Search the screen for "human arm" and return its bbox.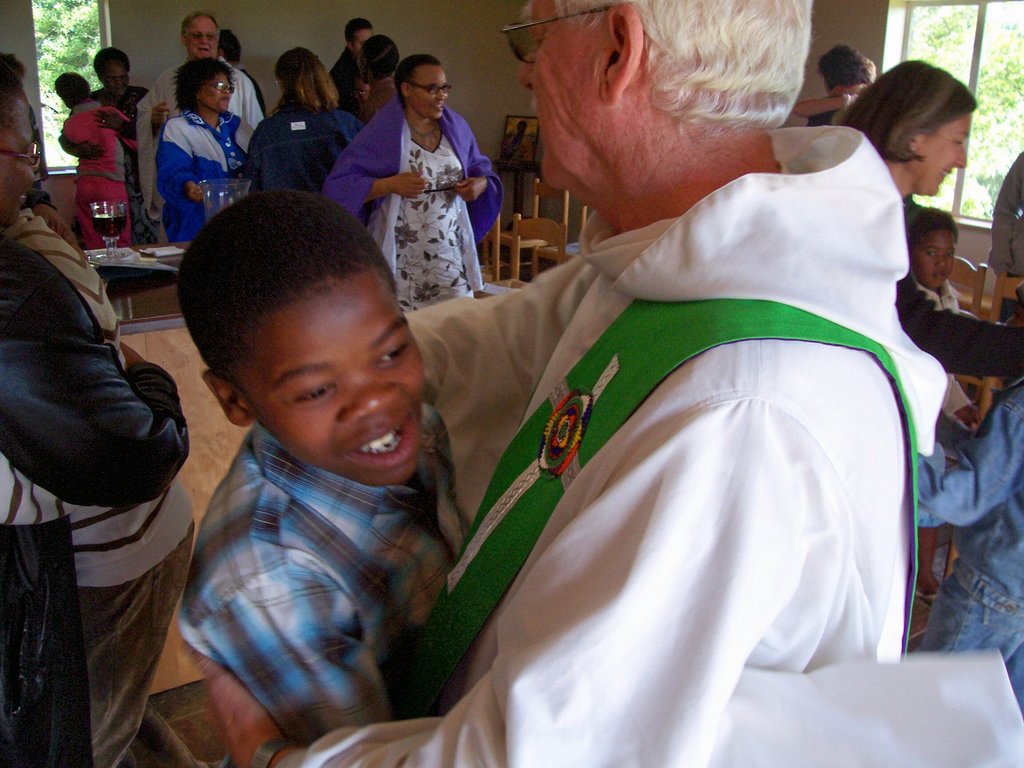
Found: bbox(136, 77, 175, 129).
